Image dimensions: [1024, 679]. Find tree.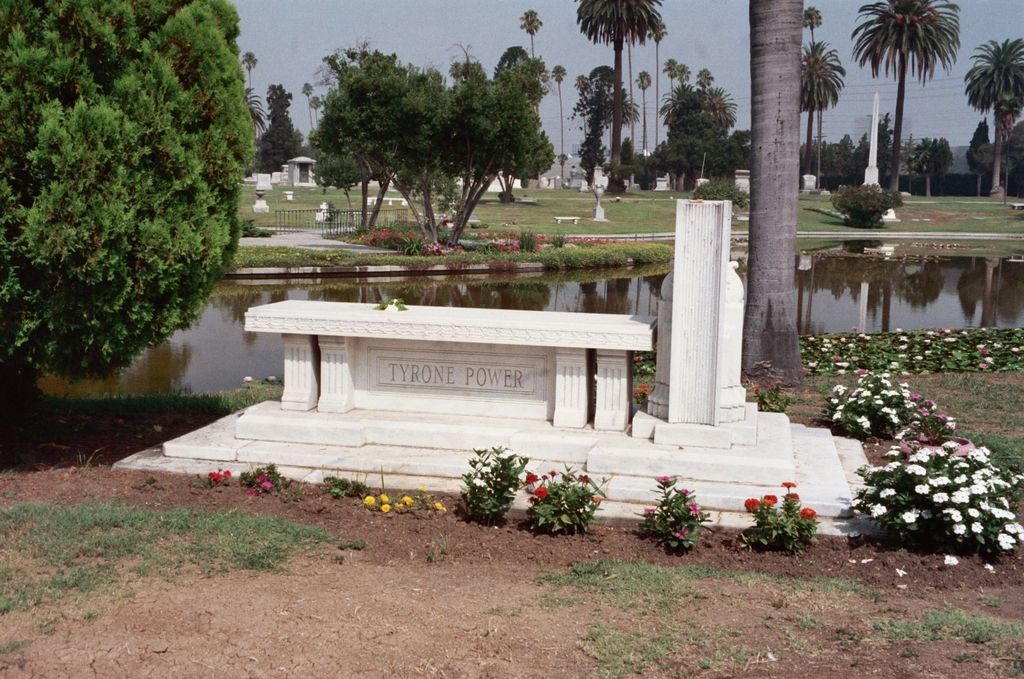
left=500, top=42, right=556, bottom=201.
